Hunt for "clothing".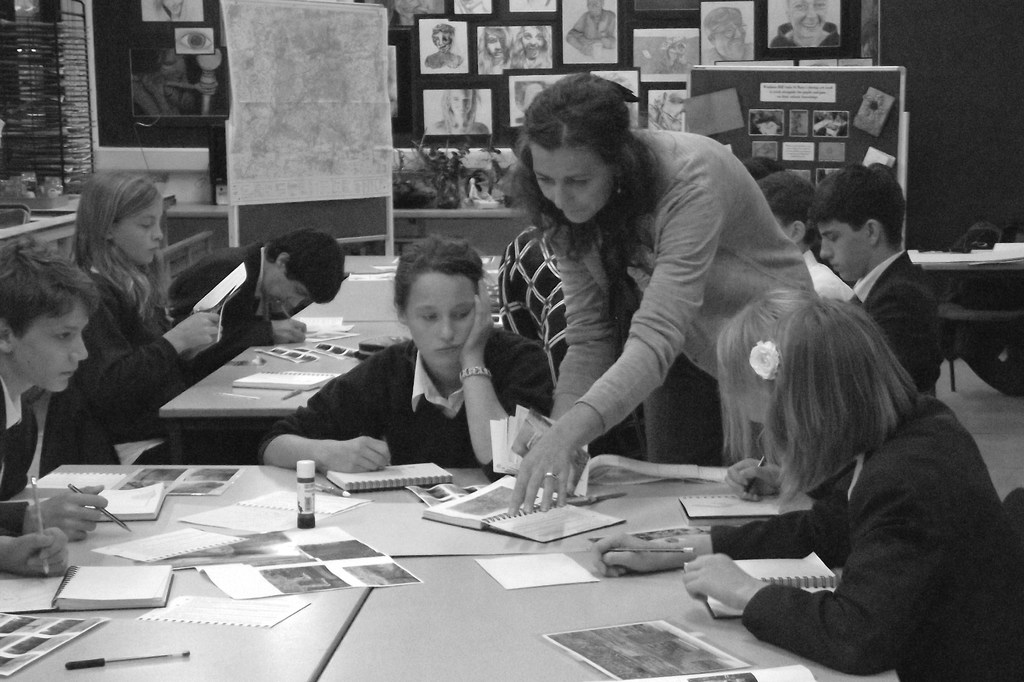
Hunted down at box=[259, 328, 557, 470].
